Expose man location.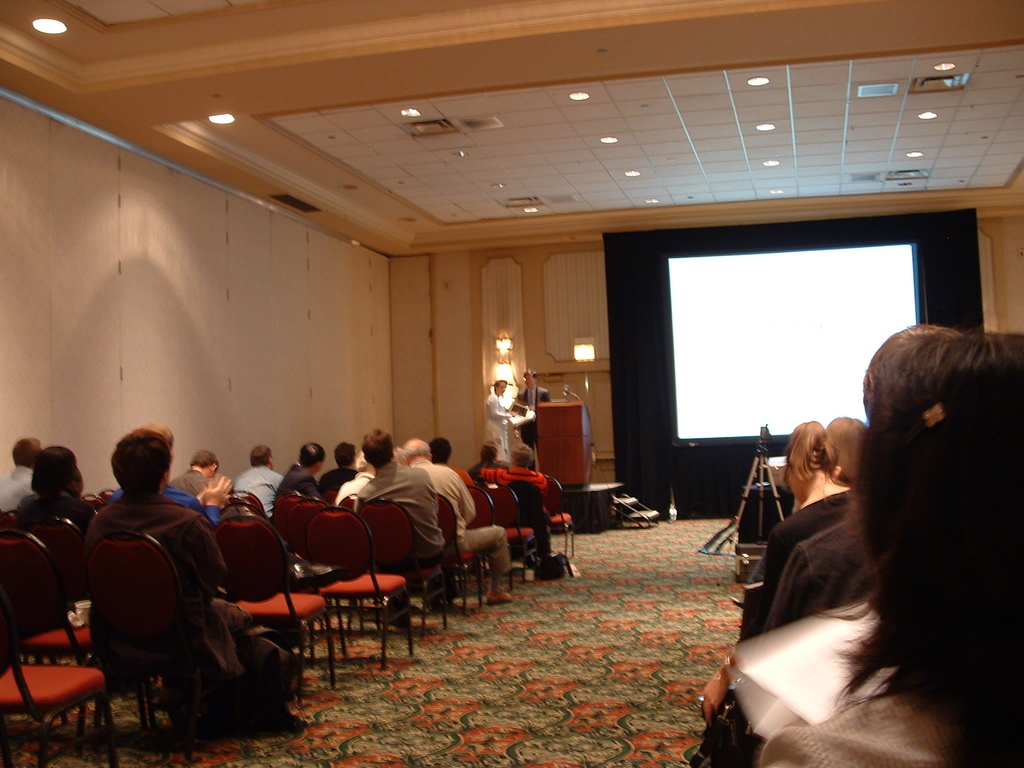
Exposed at detection(79, 426, 308, 737).
